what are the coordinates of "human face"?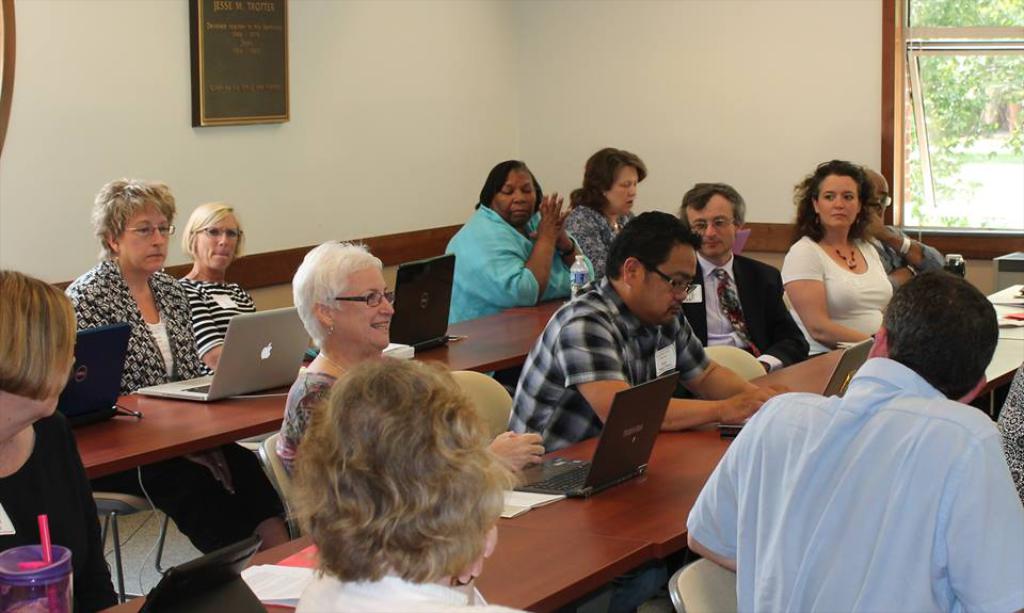
[338, 267, 394, 350].
